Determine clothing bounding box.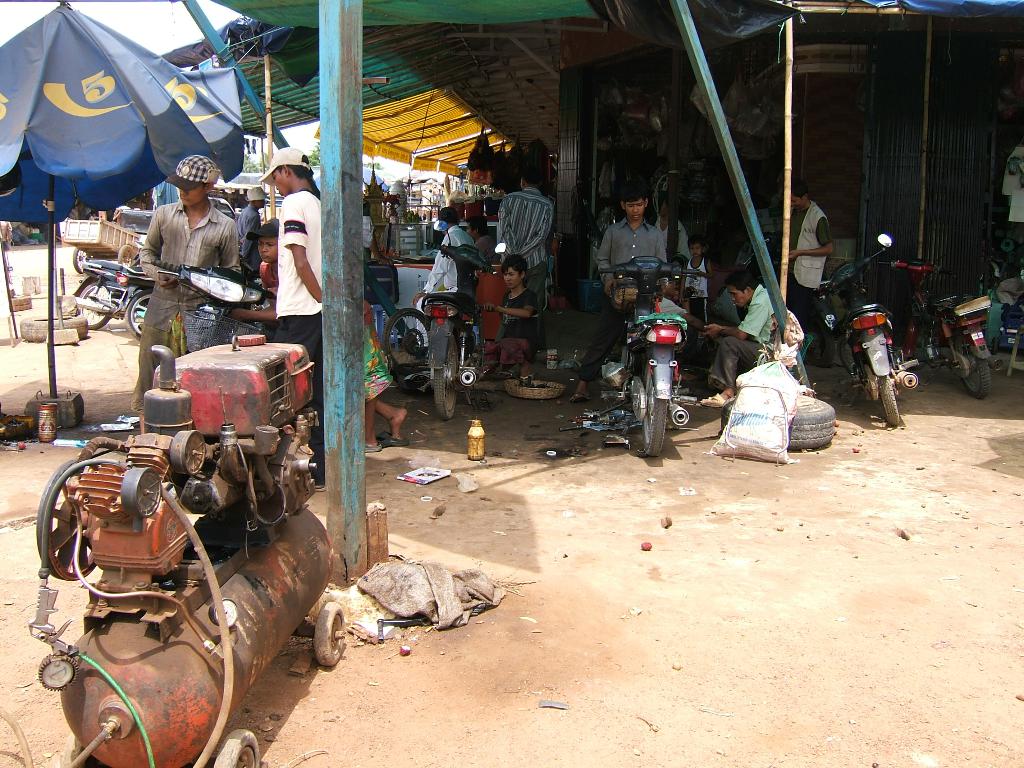
Determined: 234 204 262 276.
